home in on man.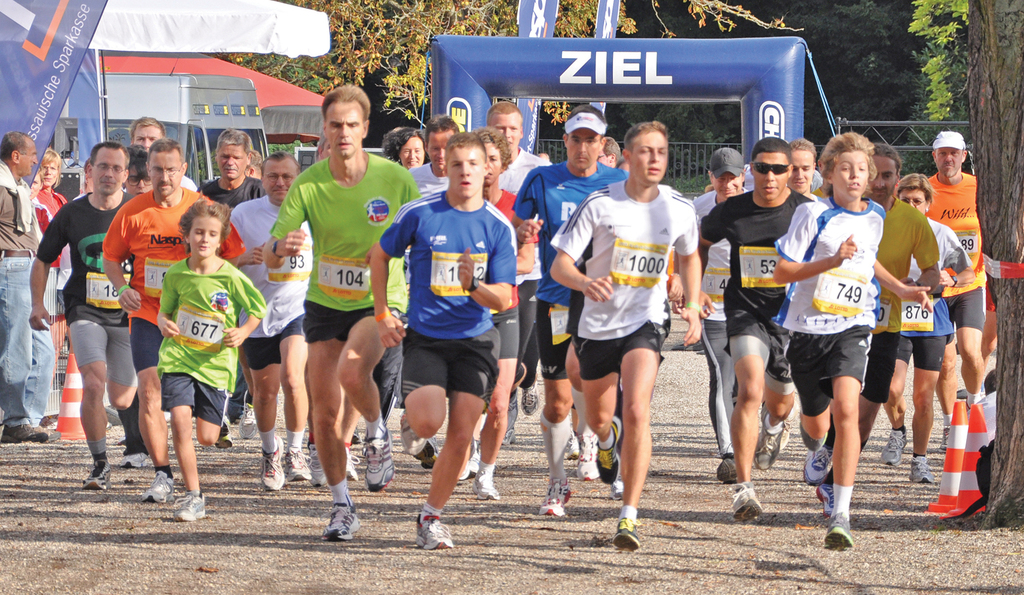
Homed in at 751/137/851/502.
